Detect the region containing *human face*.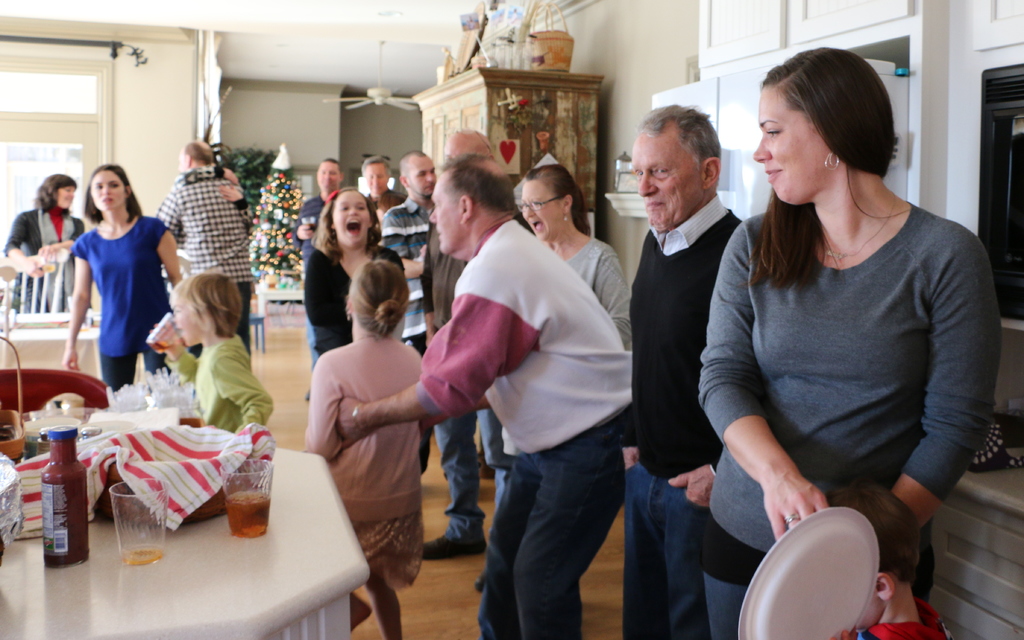
431,173,461,253.
